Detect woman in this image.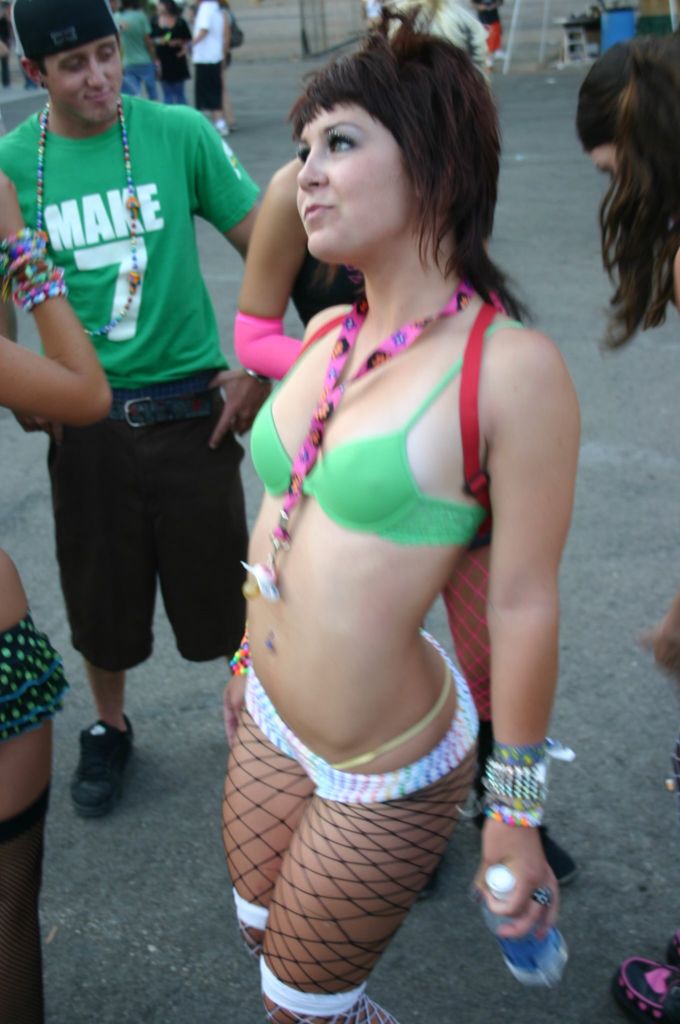
Detection: (x1=161, y1=0, x2=628, y2=1009).
